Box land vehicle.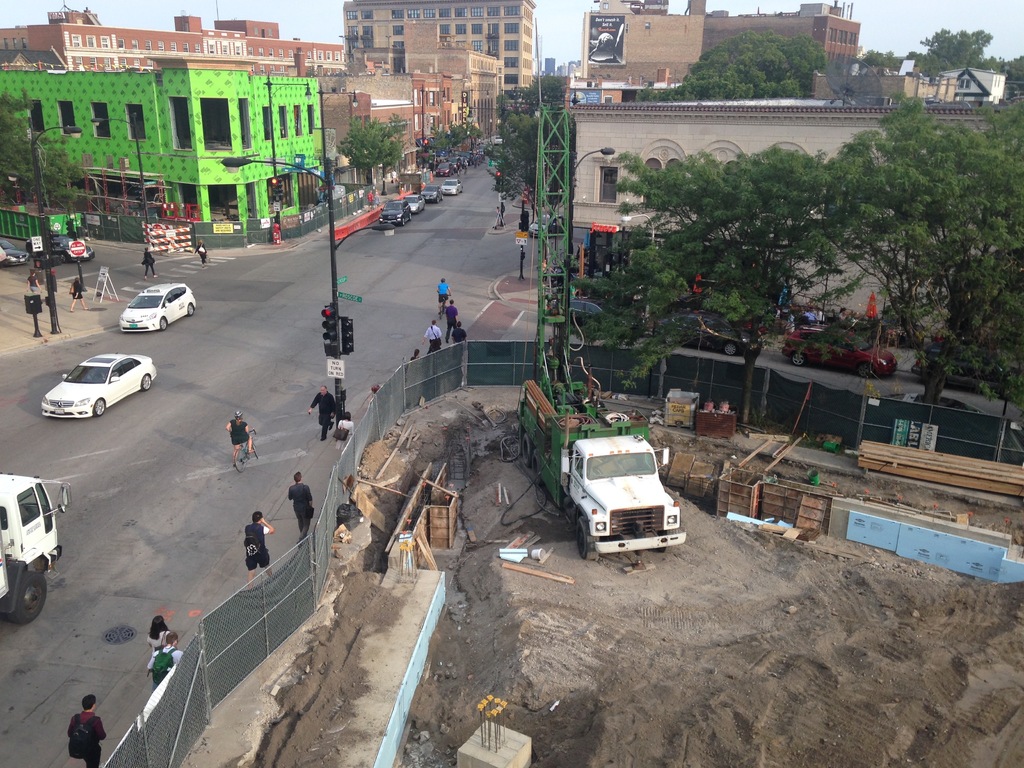
[39, 351, 158, 419].
